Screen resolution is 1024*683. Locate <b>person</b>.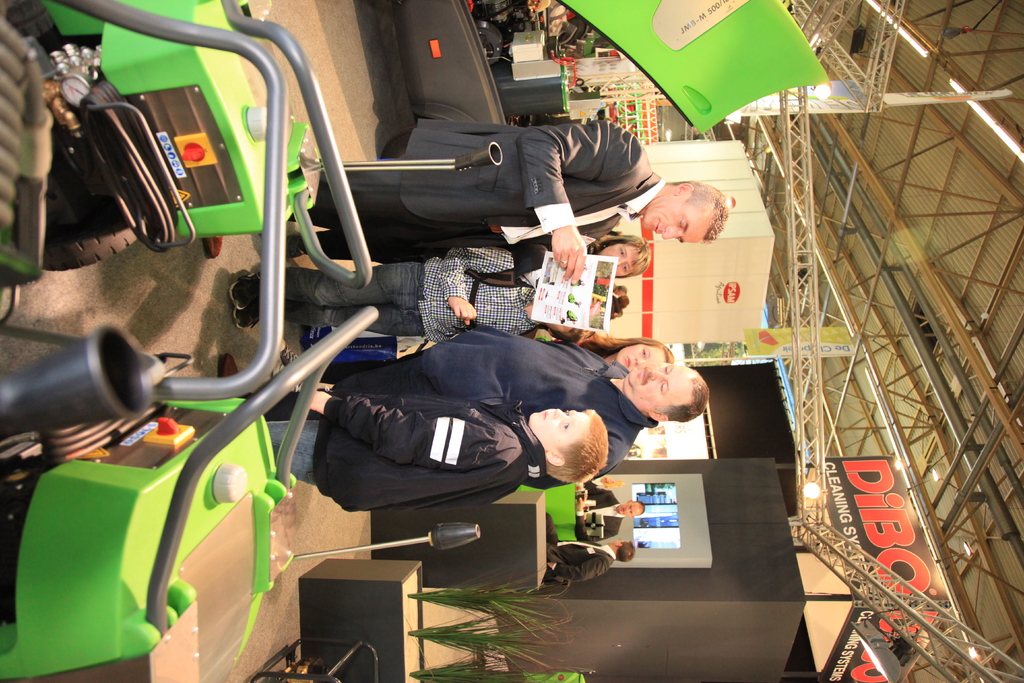
l=362, t=320, r=670, b=377.
